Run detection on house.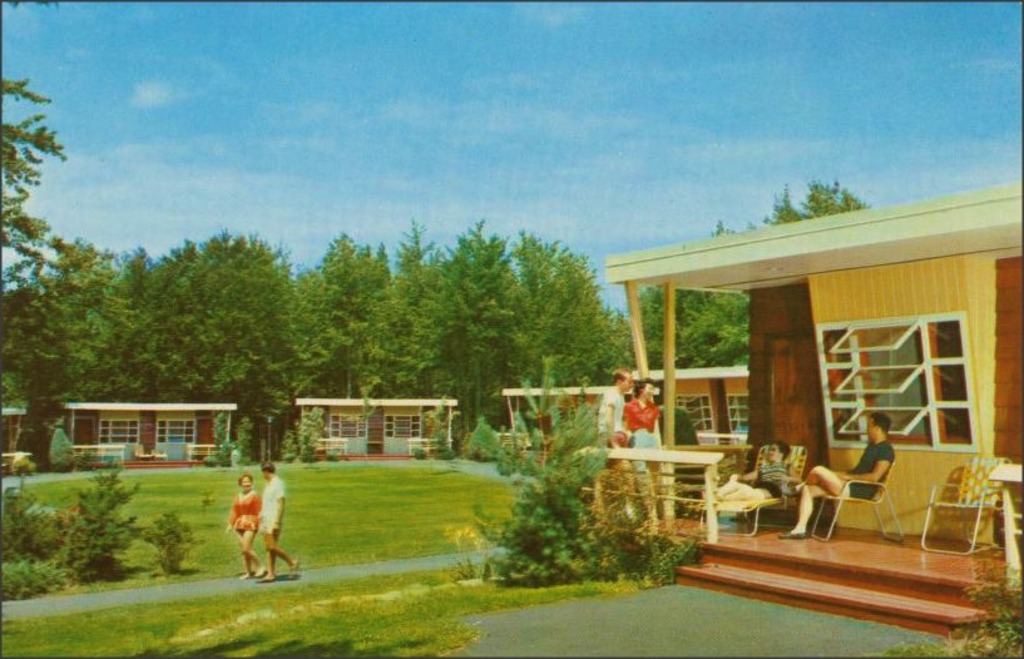
Result: 516 368 755 449.
